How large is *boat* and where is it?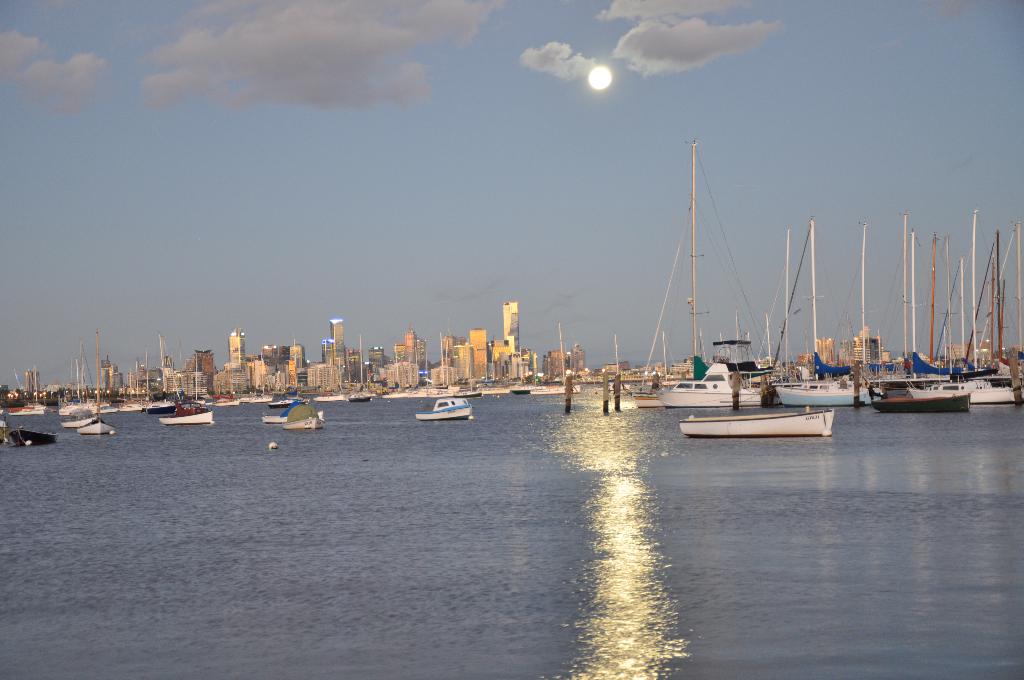
Bounding box: x1=284 y1=406 x2=324 y2=429.
